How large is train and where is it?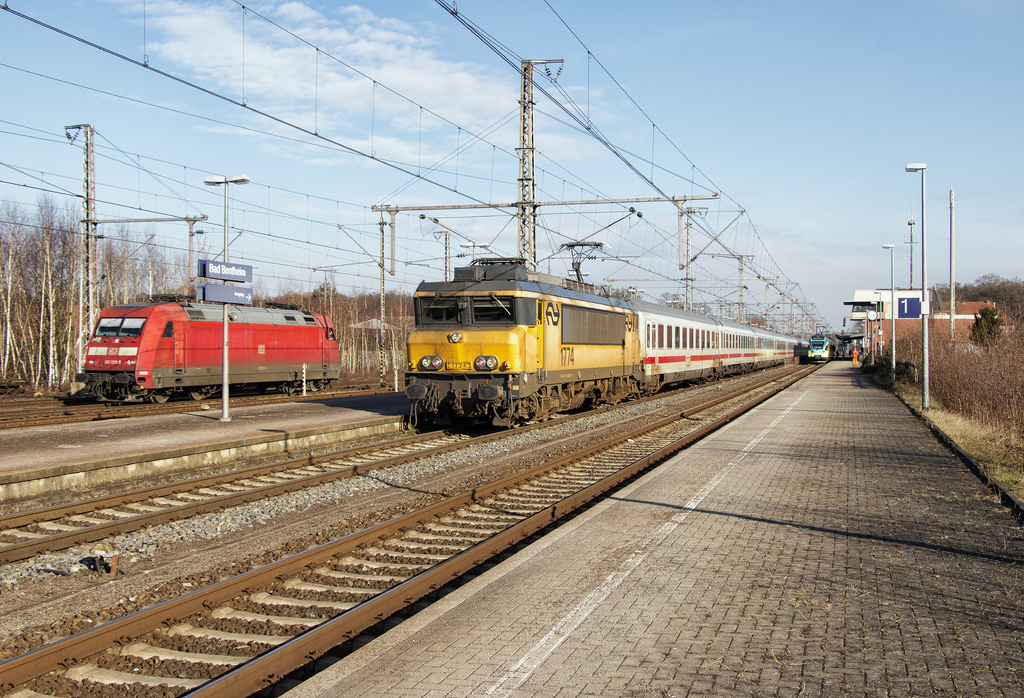
Bounding box: (802,328,835,367).
